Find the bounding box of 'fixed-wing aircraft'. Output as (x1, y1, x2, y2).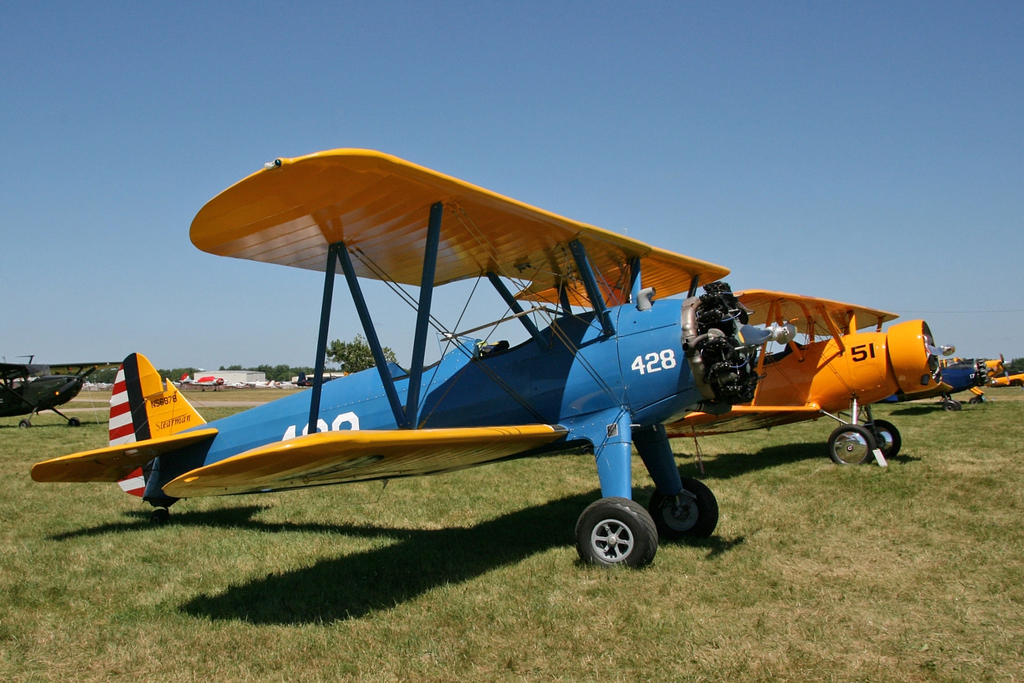
(873, 350, 1013, 408).
